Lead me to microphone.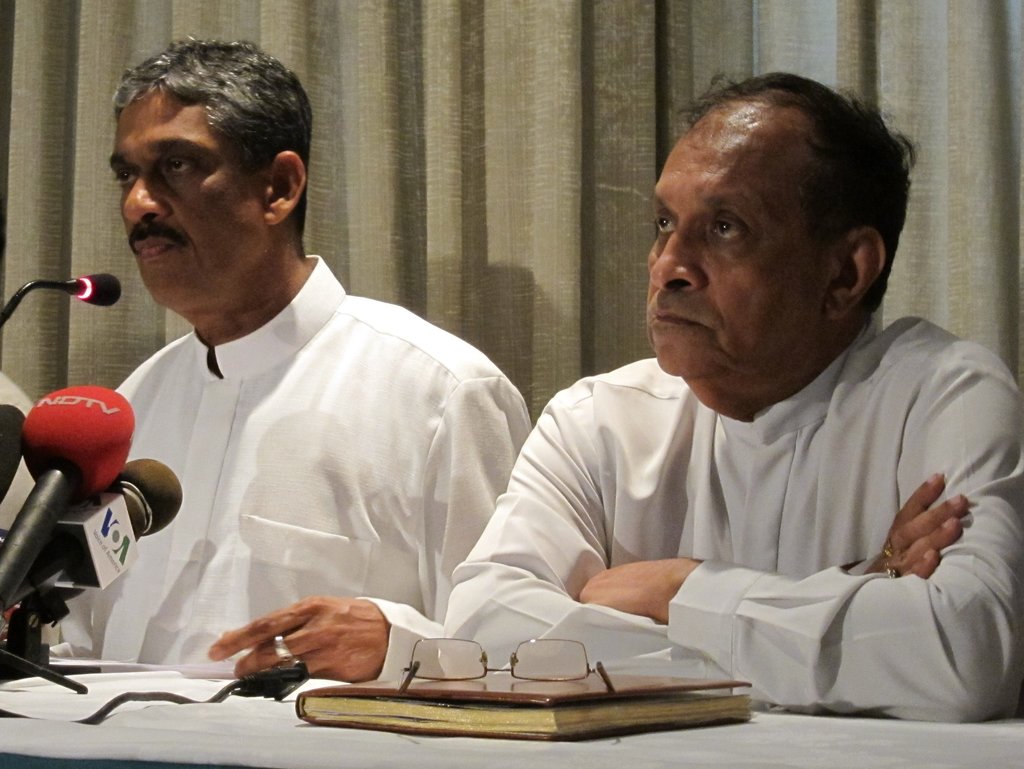
Lead to <region>0, 456, 182, 665</region>.
